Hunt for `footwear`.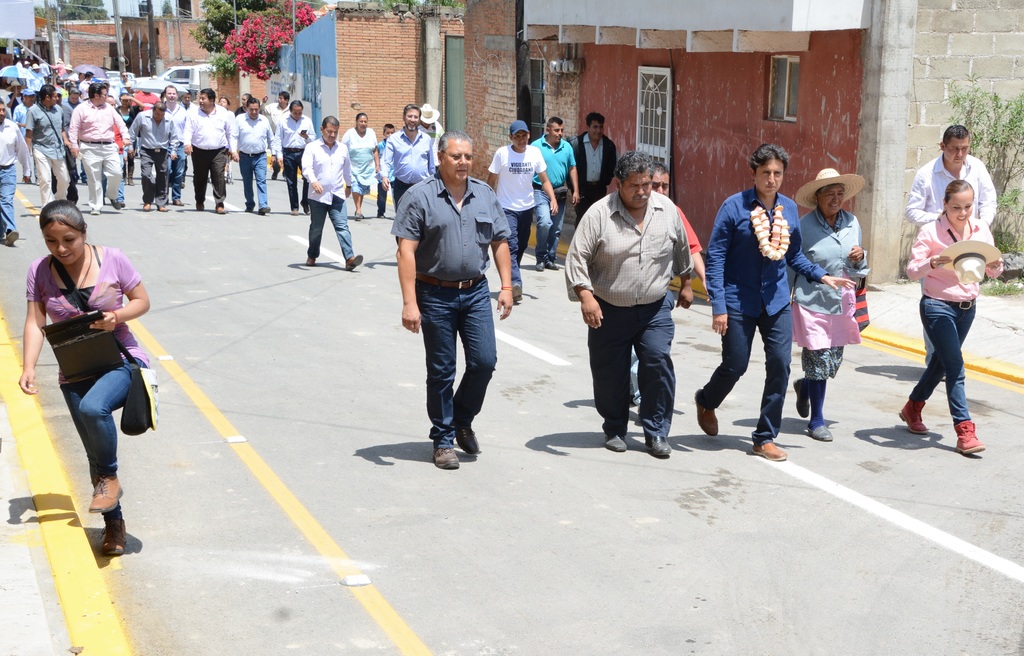
Hunted down at 144/202/152/211.
